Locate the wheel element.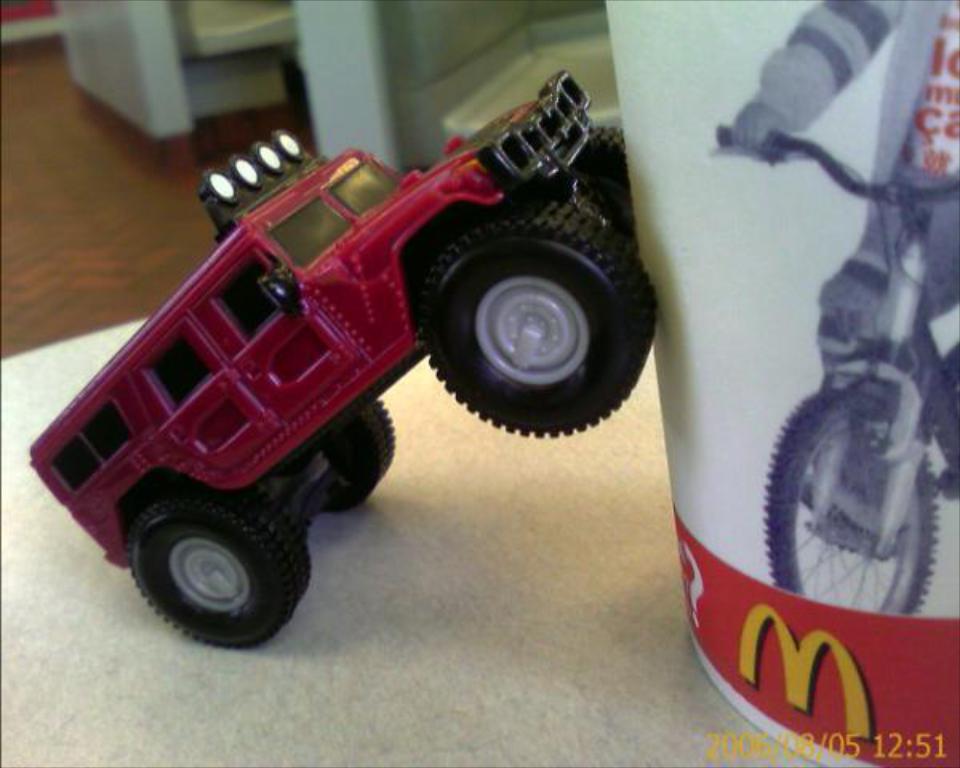
Element bbox: (422,198,656,438).
